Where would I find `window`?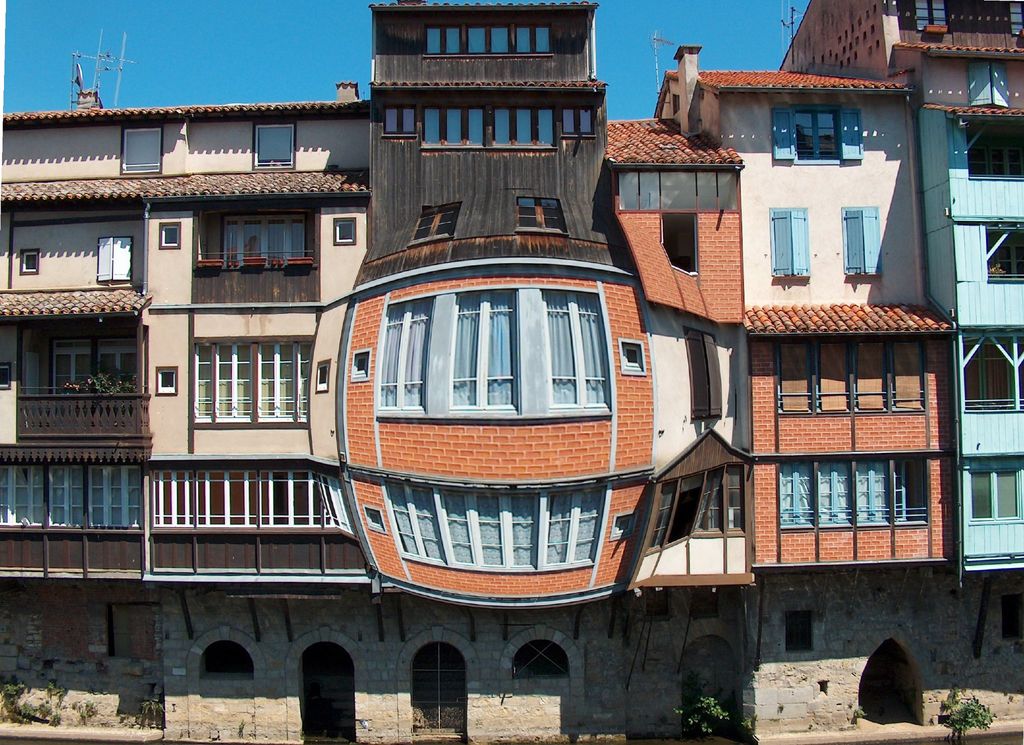
At <bbox>314, 358, 333, 394</bbox>.
